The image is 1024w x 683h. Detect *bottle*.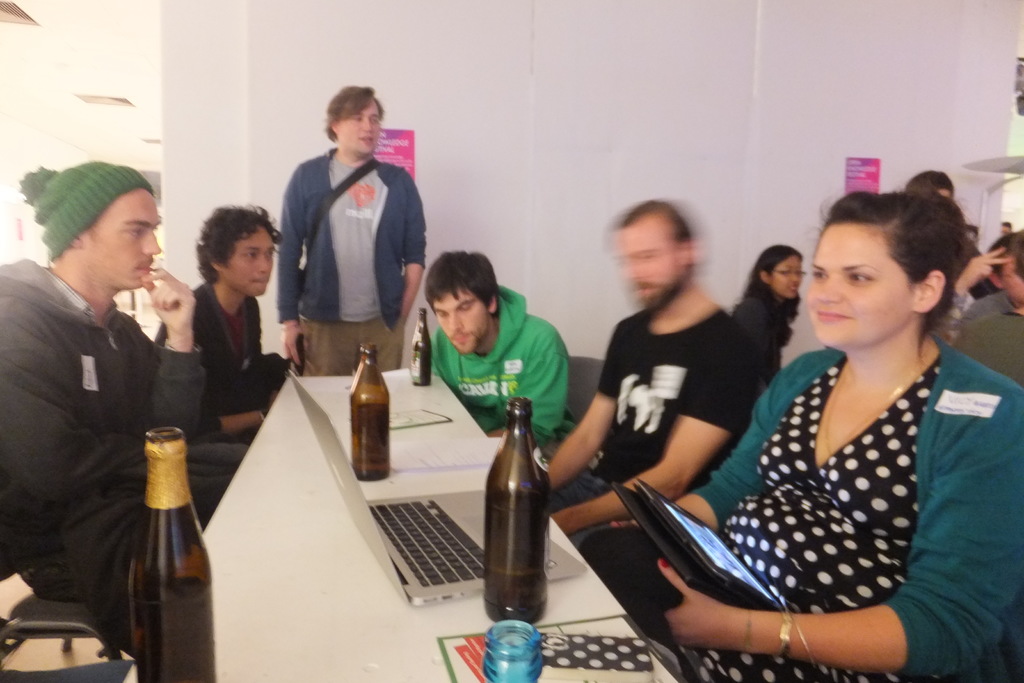
Detection: [x1=407, y1=310, x2=438, y2=385].
